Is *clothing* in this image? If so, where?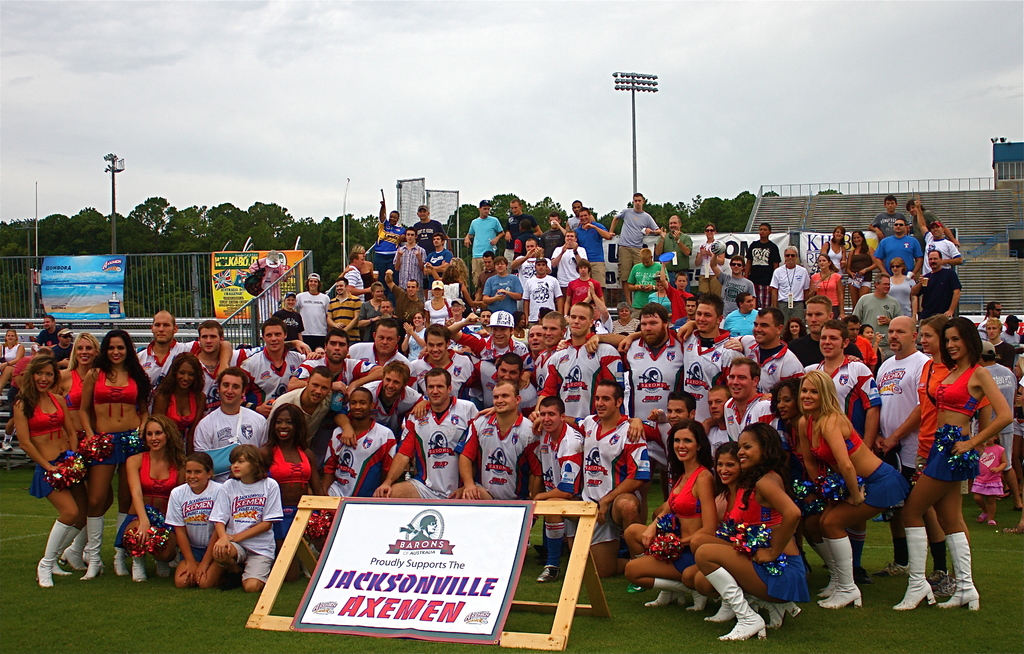
Yes, at region(324, 291, 362, 339).
